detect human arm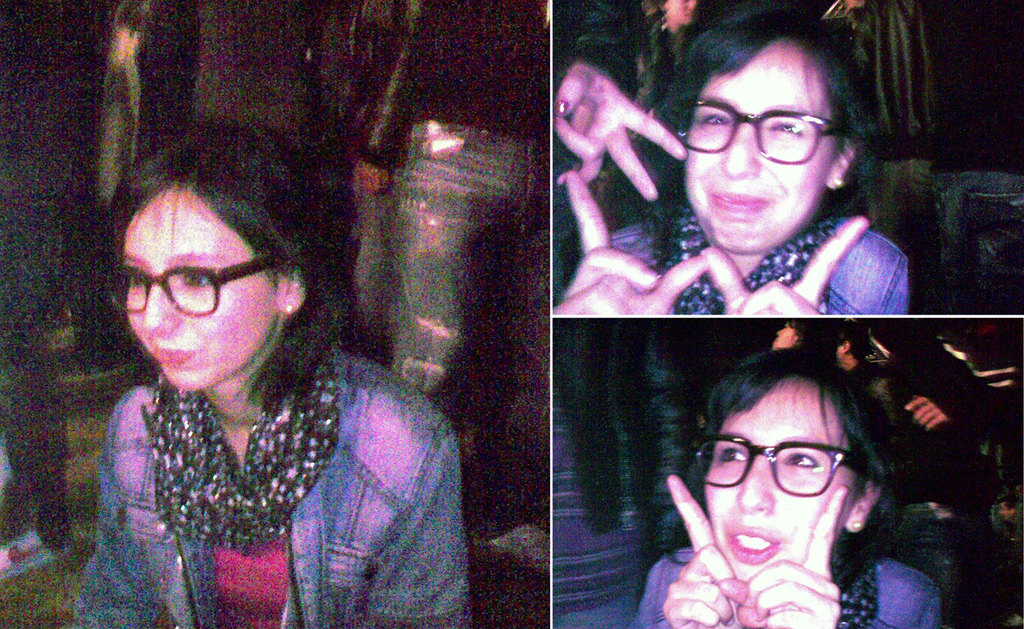
705,209,909,314
